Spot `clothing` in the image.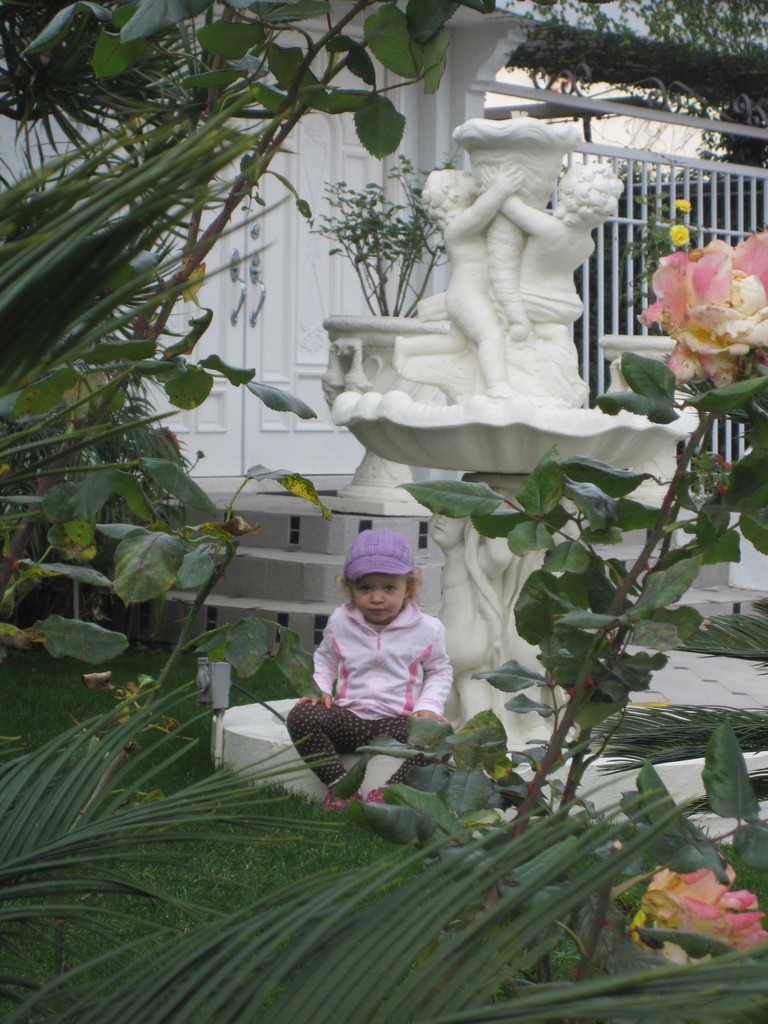
`clothing` found at detection(289, 602, 454, 785).
